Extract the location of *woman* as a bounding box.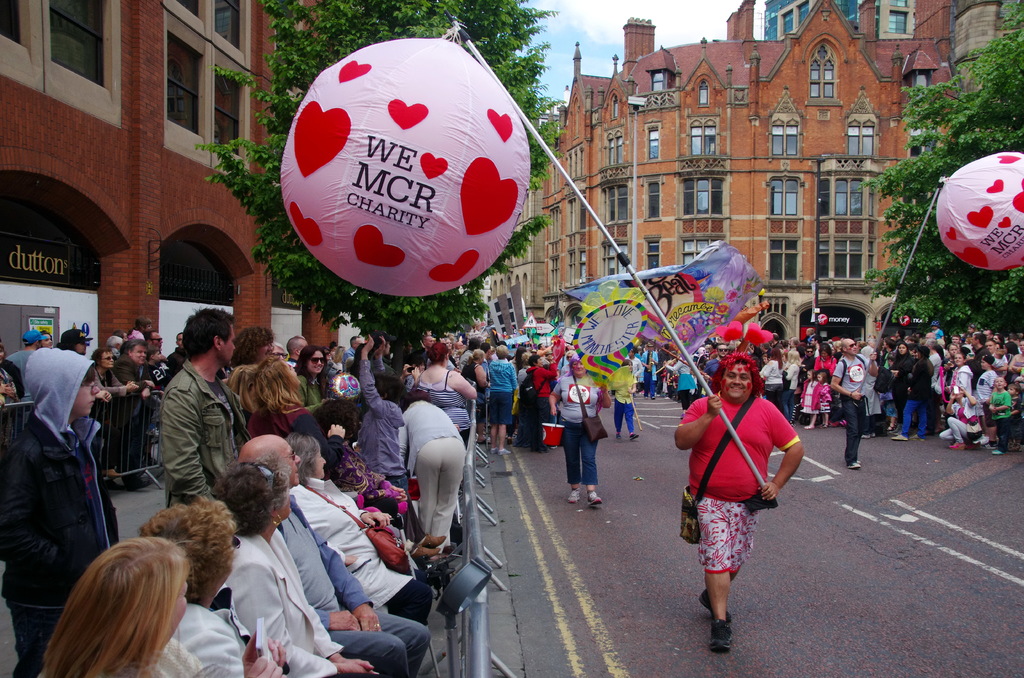
248,366,309,448.
